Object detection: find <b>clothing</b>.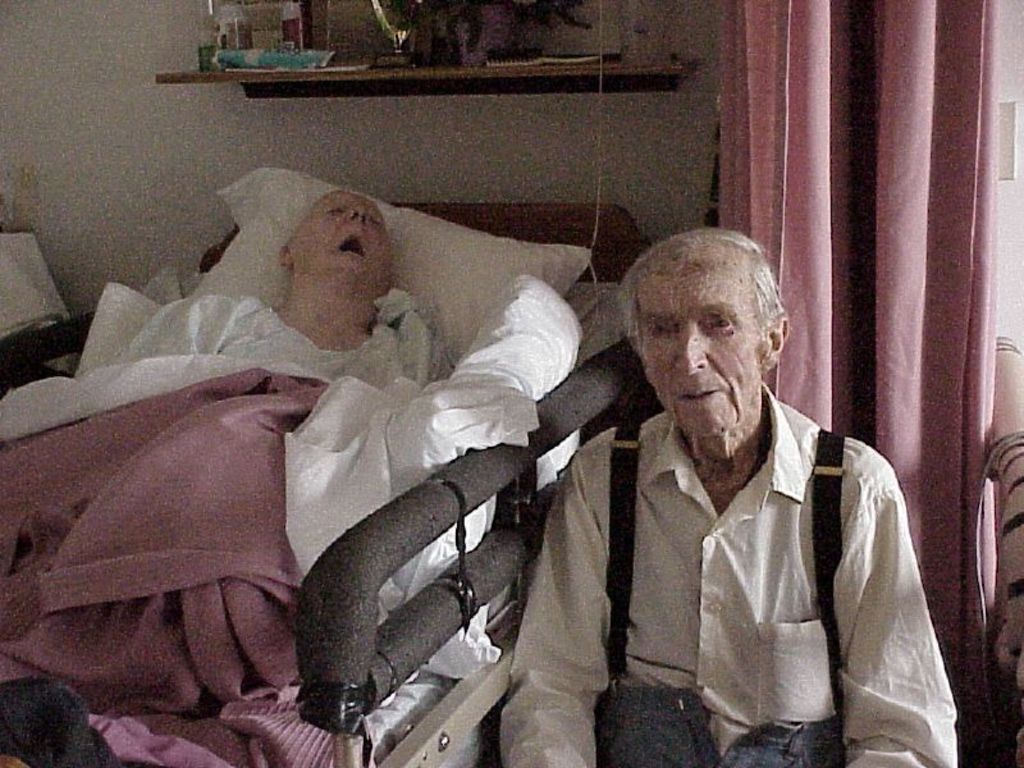
region(124, 289, 434, 388).
